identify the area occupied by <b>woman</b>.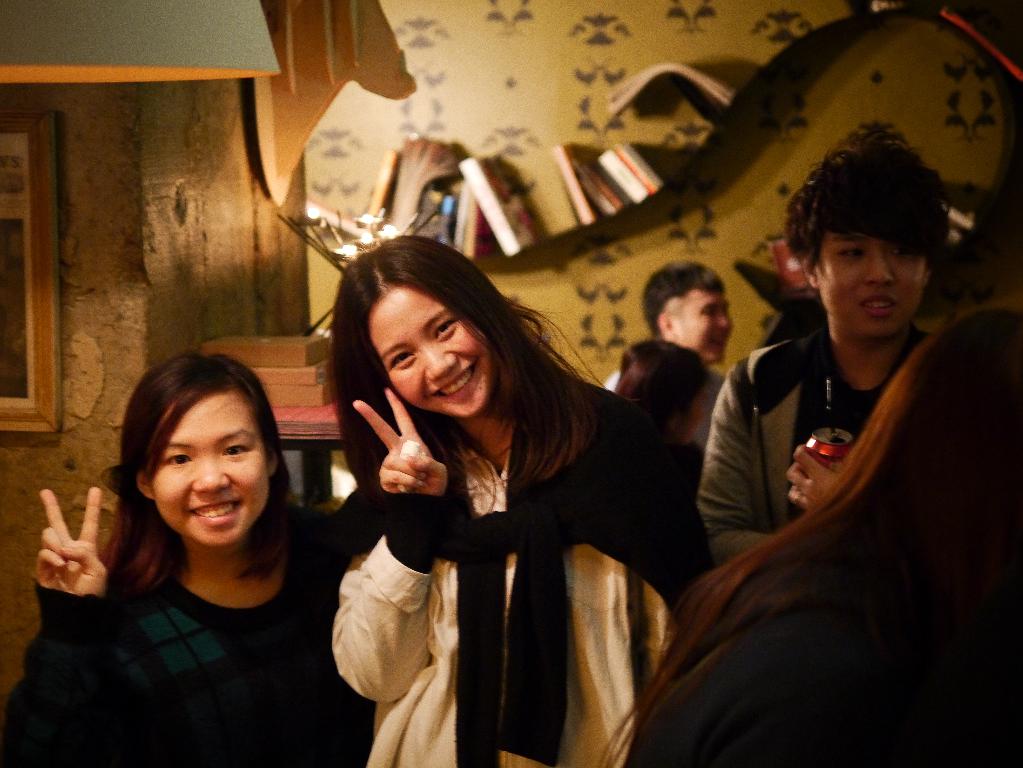
Area: bbox=(0, 347, 381, 767).
